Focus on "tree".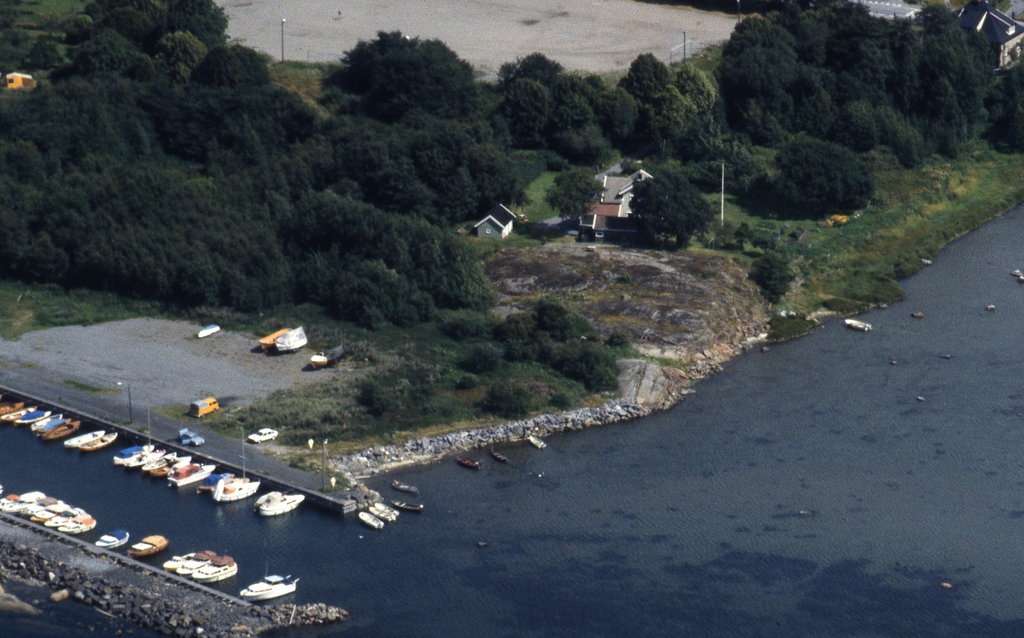
Focused at <region>717, 152, 764, 192</region>.
